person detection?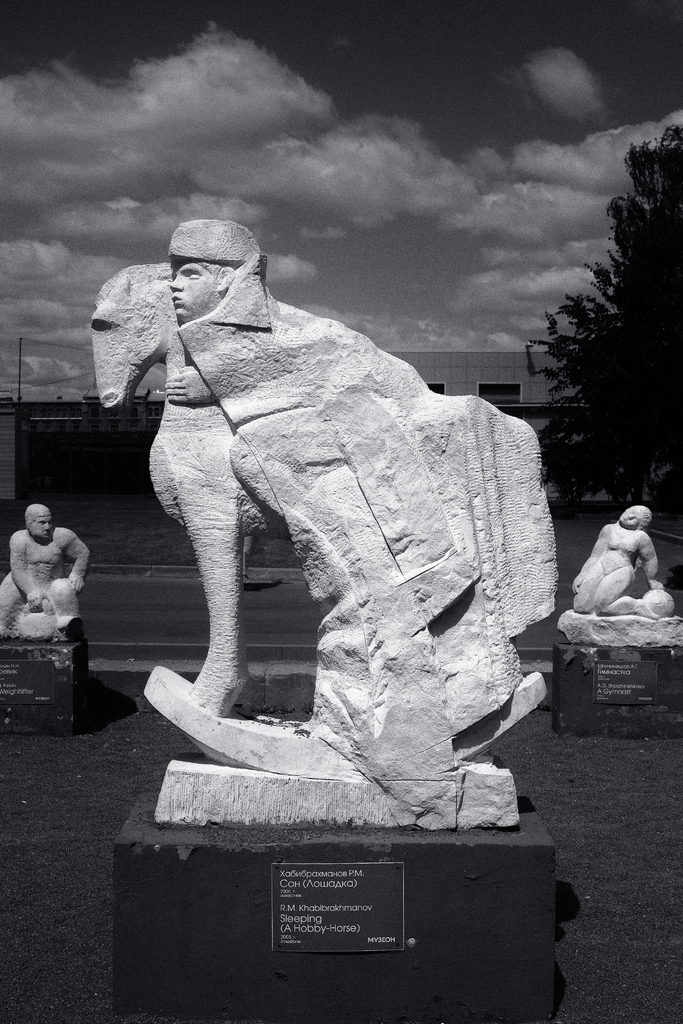
bbox(567, 503, 675, 622)
